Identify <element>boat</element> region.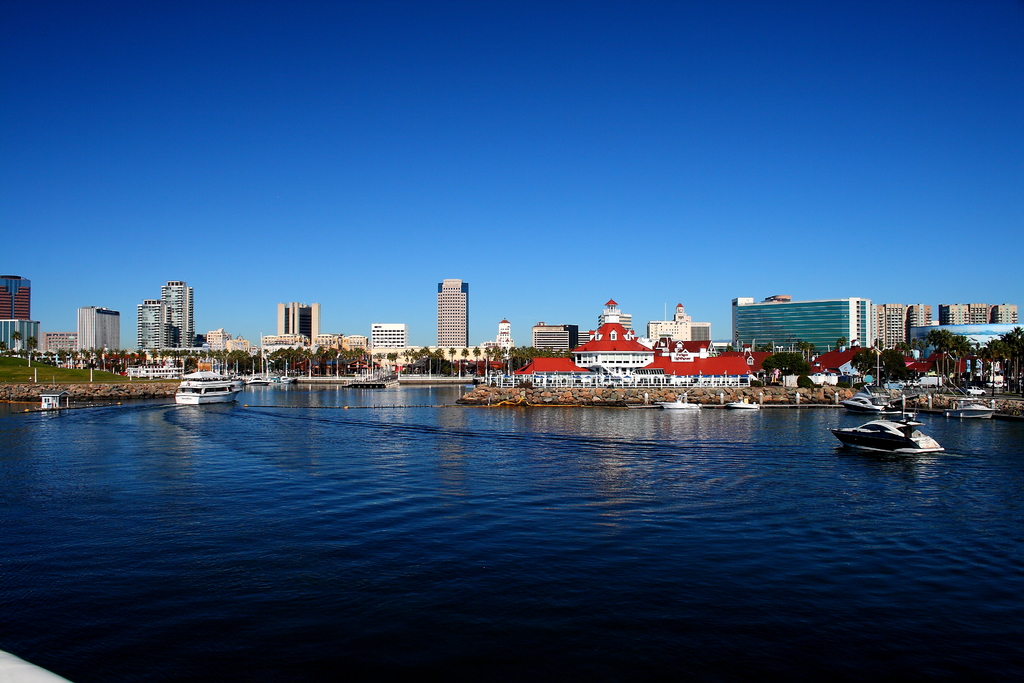
Region: region(172, 362, 245, 404).
